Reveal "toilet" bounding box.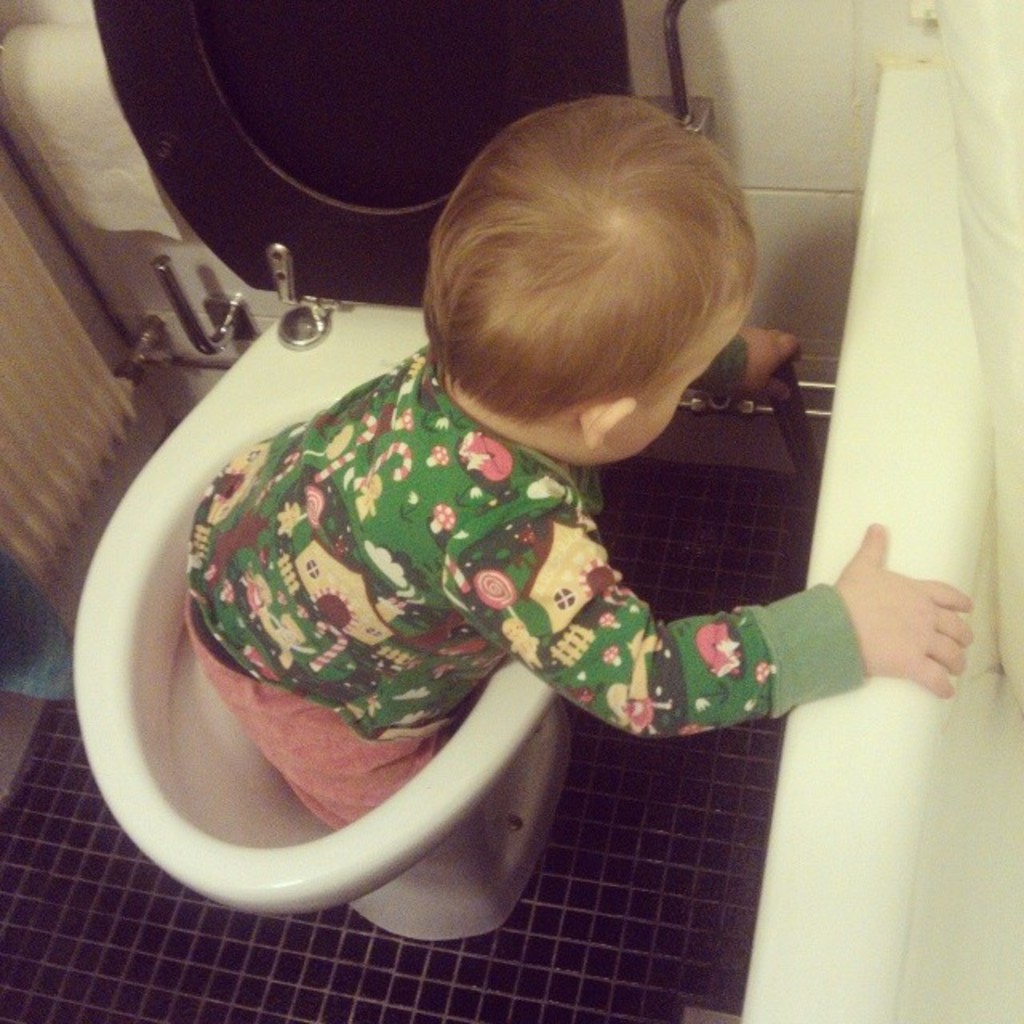
Revealed: 66 0 637 941.
